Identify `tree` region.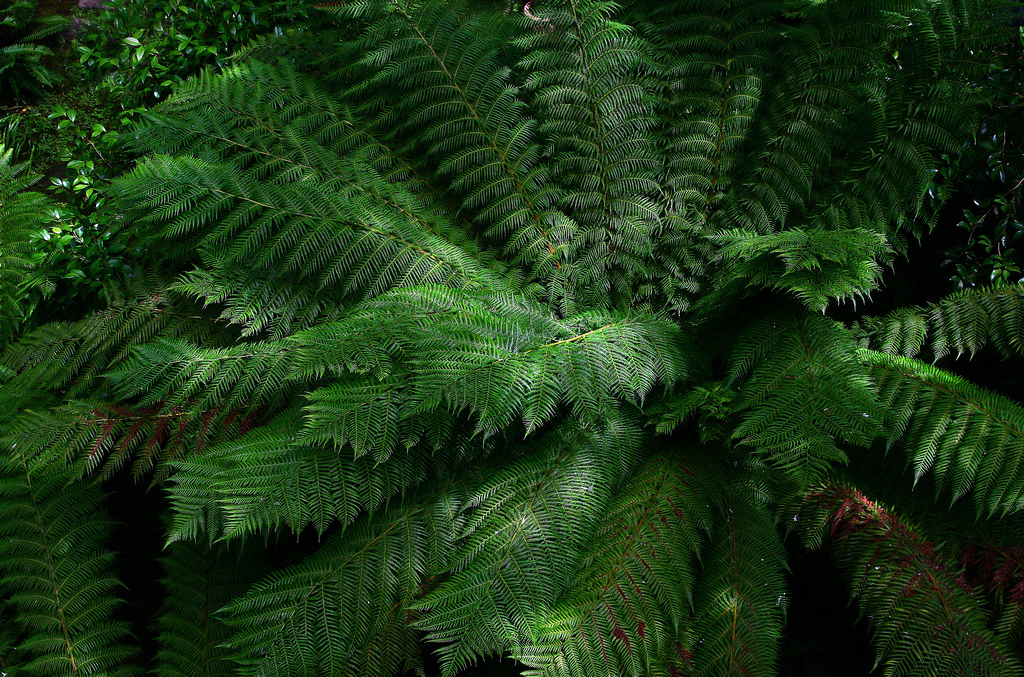
Region: [36, 22, 993, 619].
